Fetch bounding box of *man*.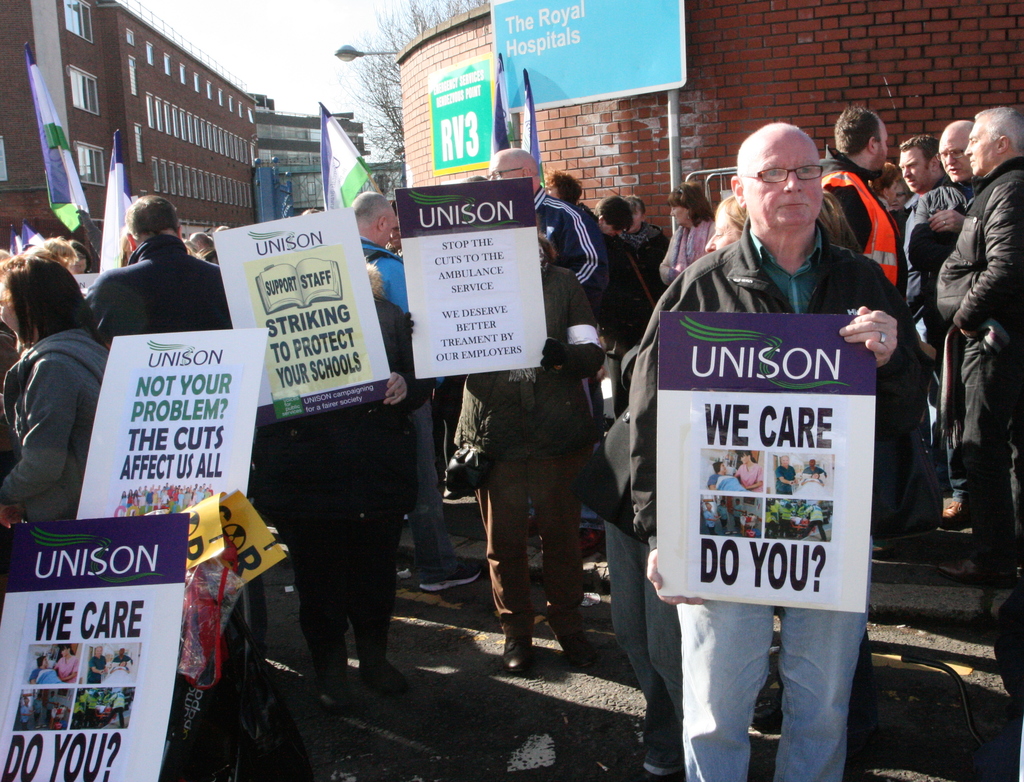
Bbox: bbox=(627, 121, 938, 781).
